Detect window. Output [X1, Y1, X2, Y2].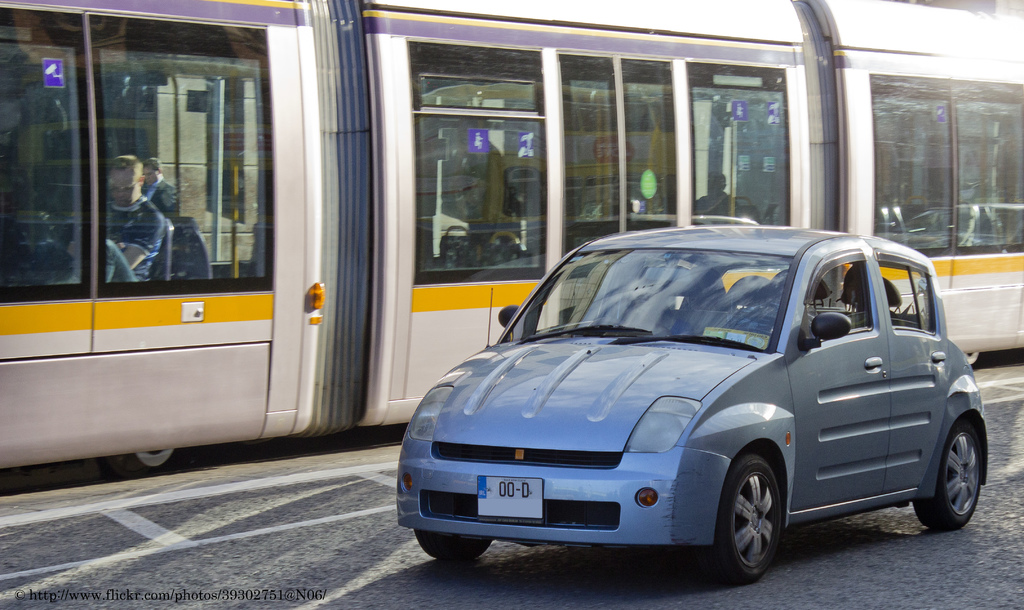
[107, 18, 259, 256].
